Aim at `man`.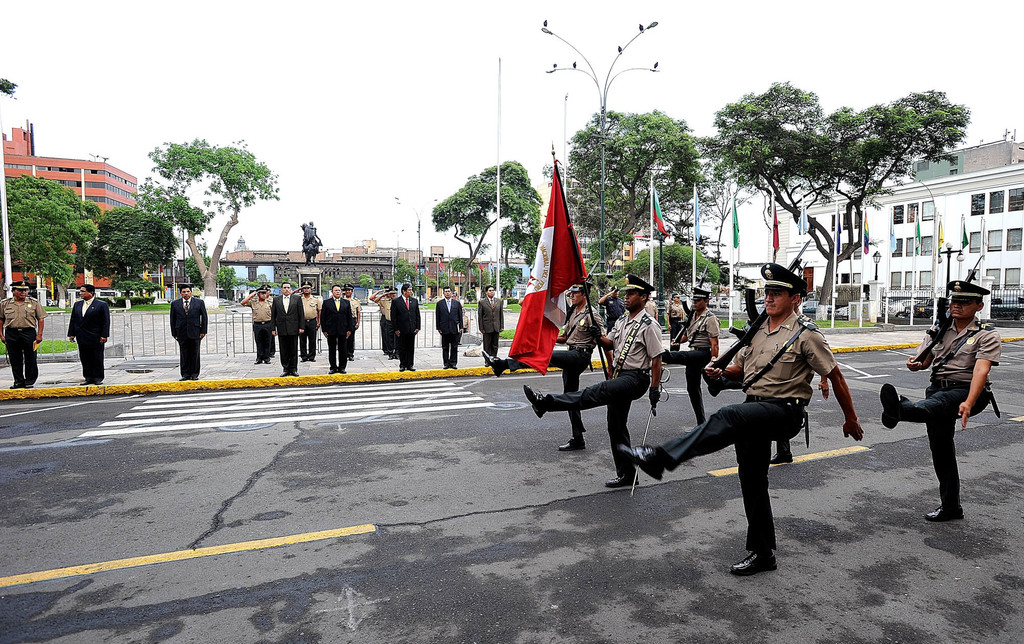
Aimed at BBox(291, 280, 331, 362).
